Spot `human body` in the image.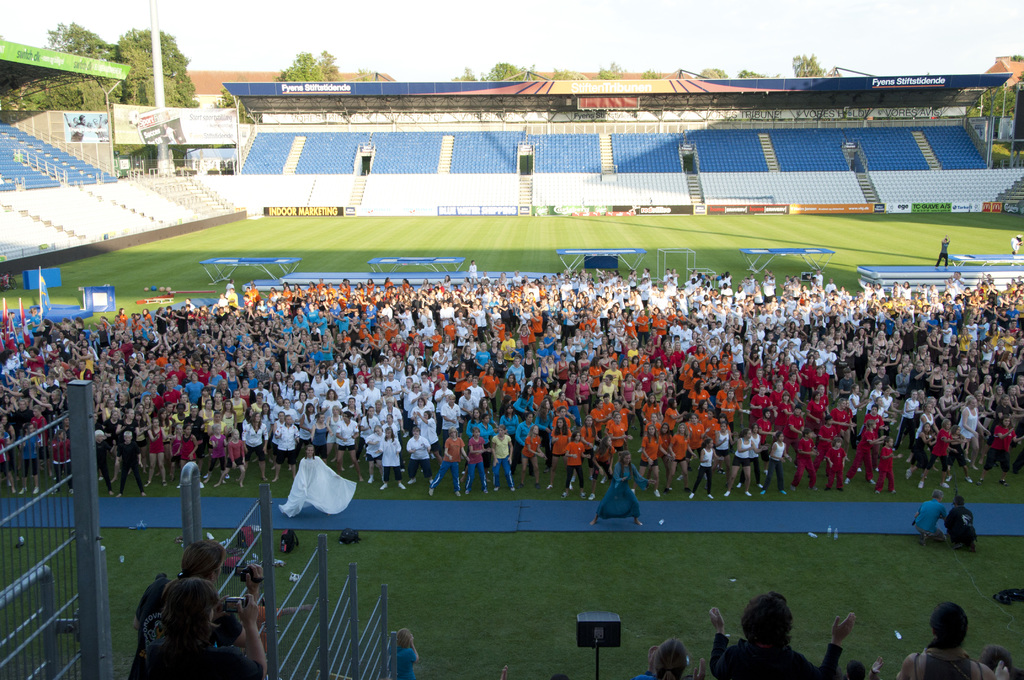
`human body` found at detection(358, 406, 372, 437).
